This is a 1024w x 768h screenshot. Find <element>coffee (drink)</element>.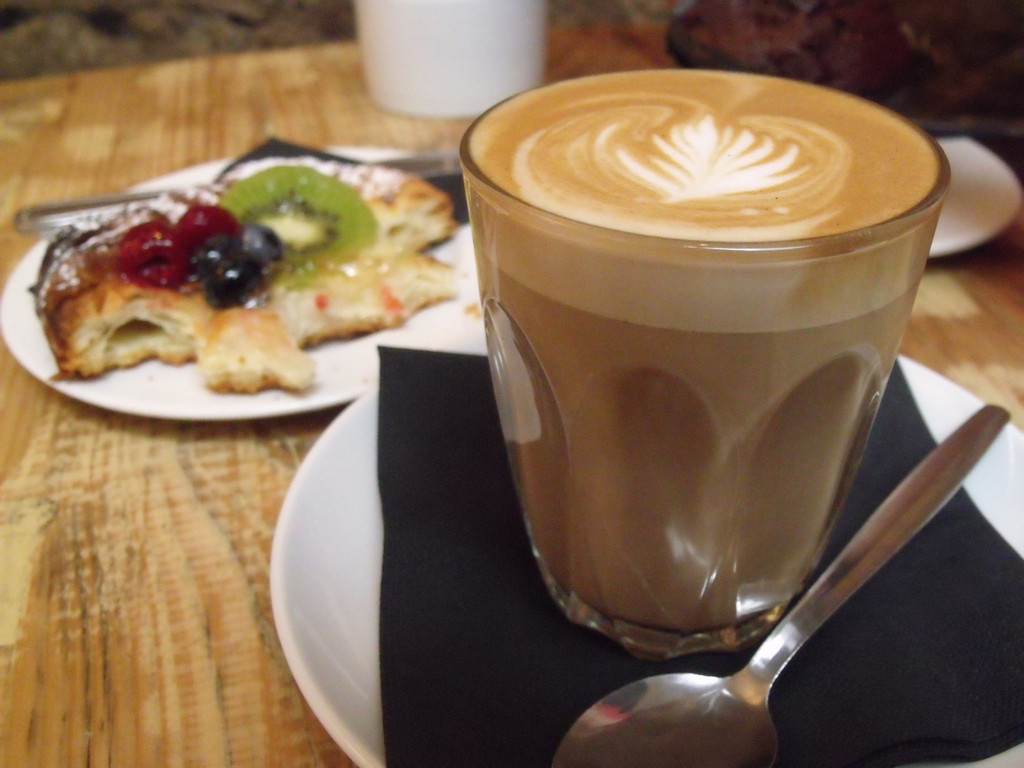
Bounding box: region(470, 65, 945, 652).
